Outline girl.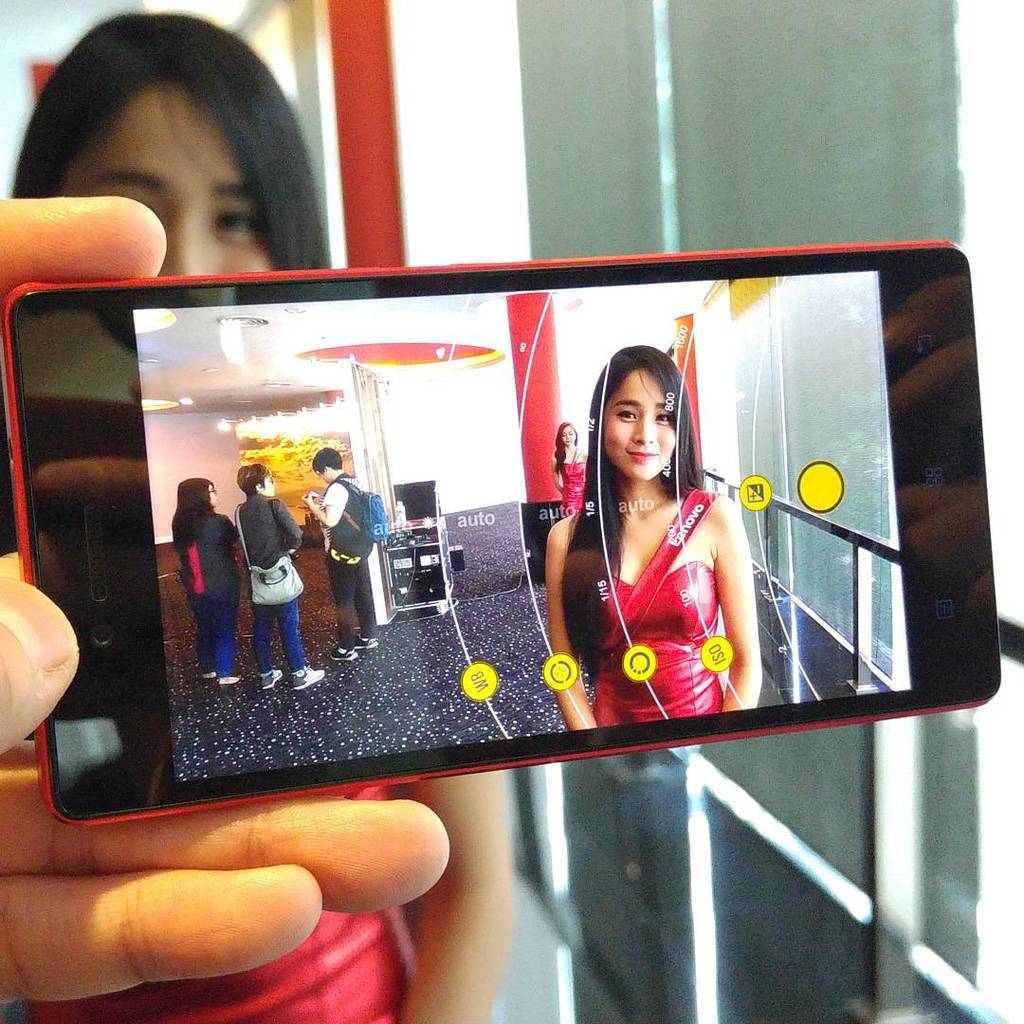
Outline: (163, 470, 252, 682).
